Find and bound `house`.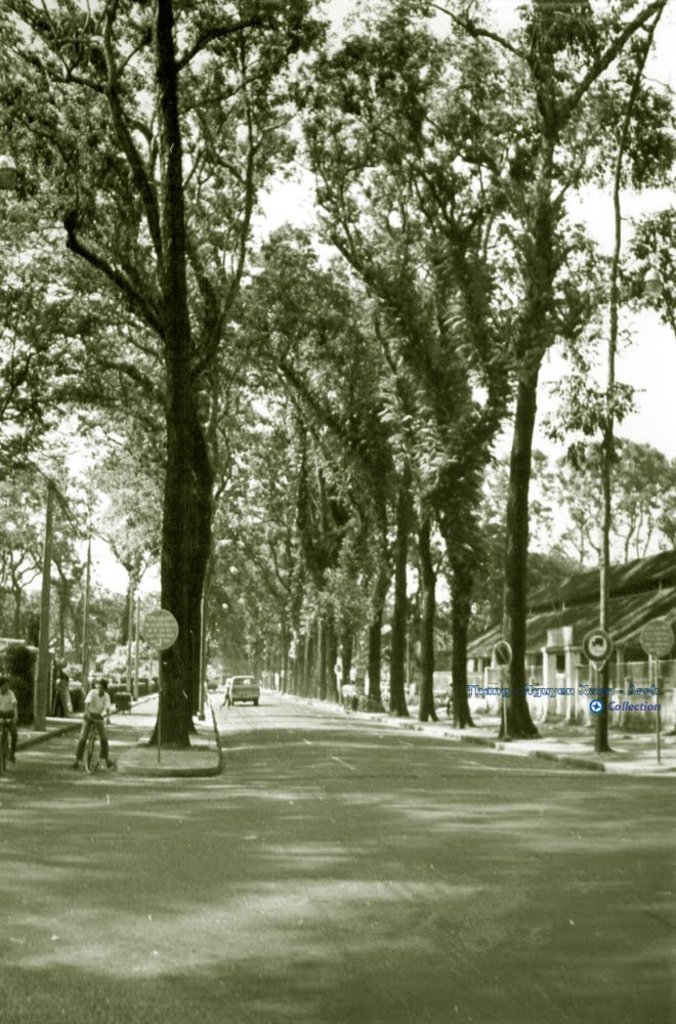
Bound: <region>493, 567, 667, 742</region>.
